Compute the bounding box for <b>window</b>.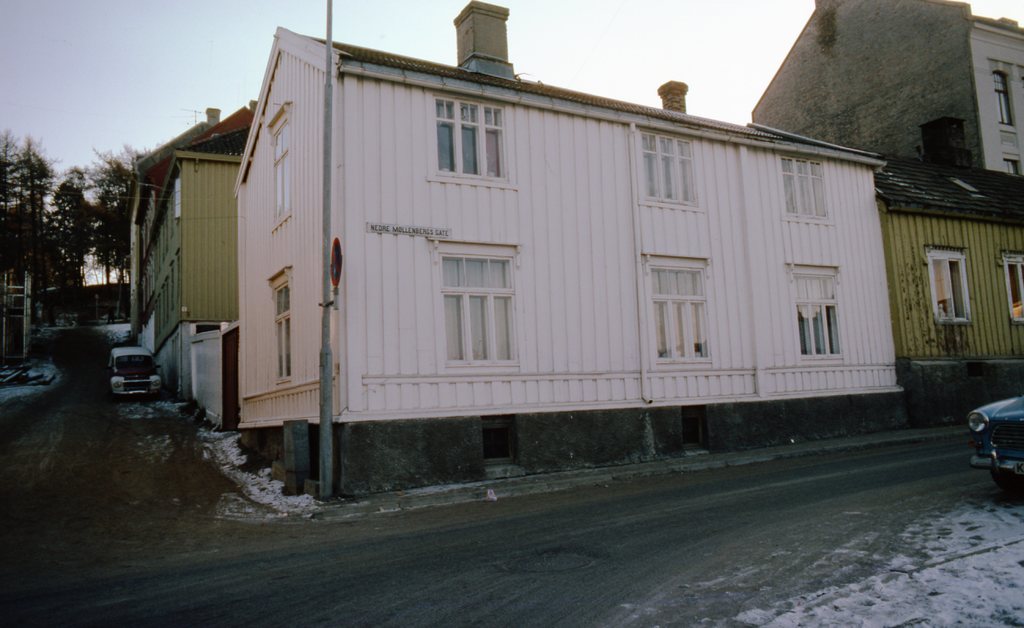
[929,248,973,324].
